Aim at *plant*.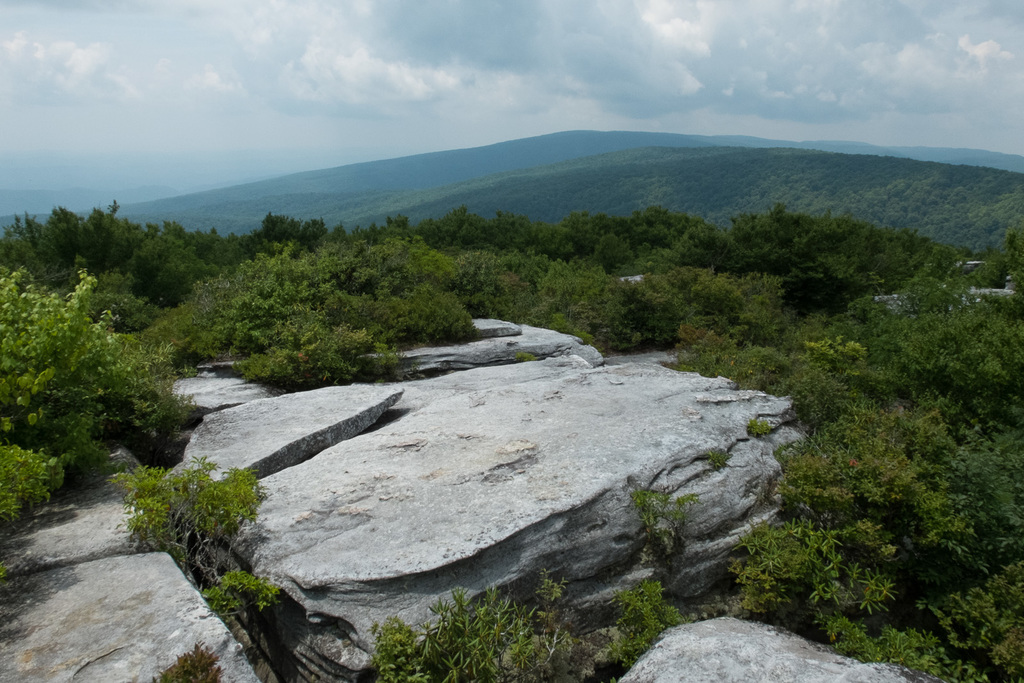
Aimed at left=143, top=634, right=225, bottom=682.
